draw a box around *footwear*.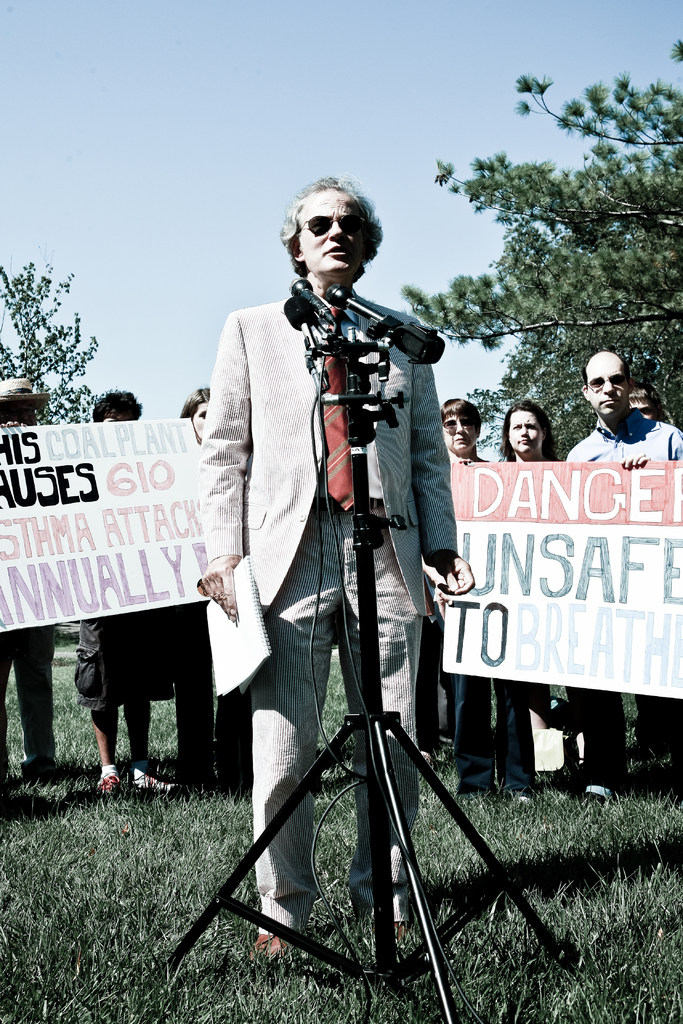
<region>588, 784, 609, 802</region>.
